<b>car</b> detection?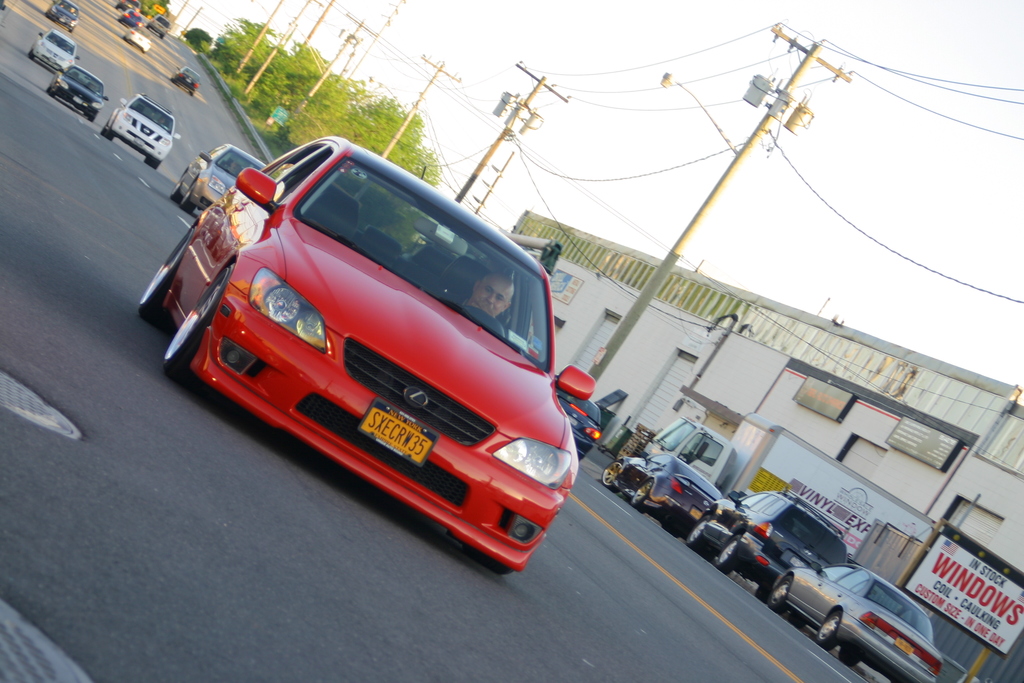
552/387/602/456
